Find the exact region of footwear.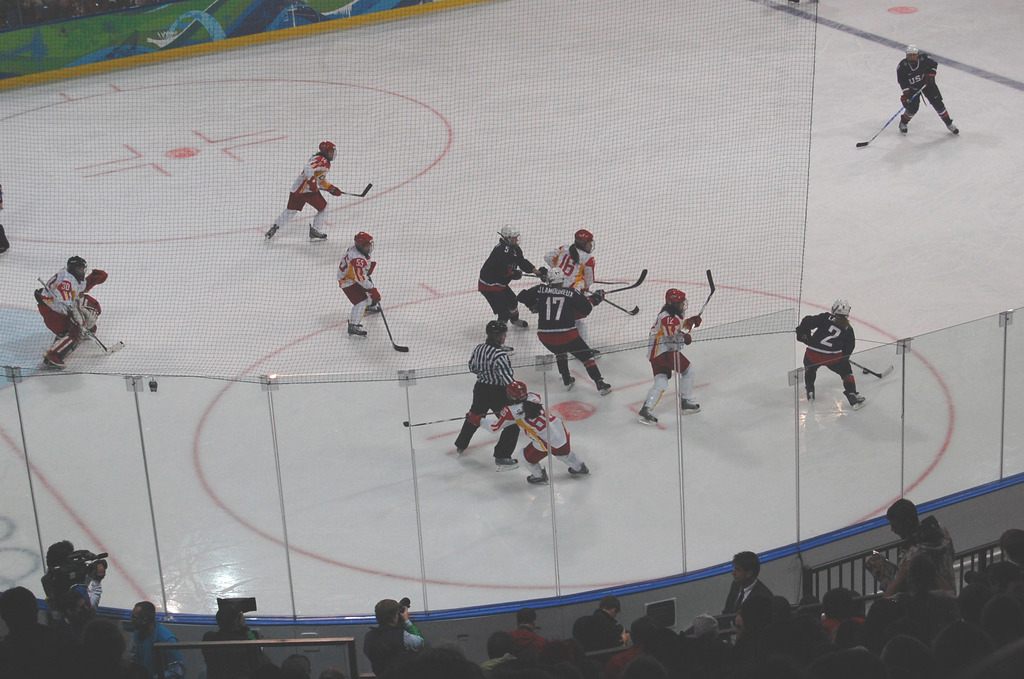
Exact region: 308:224:325:239.
